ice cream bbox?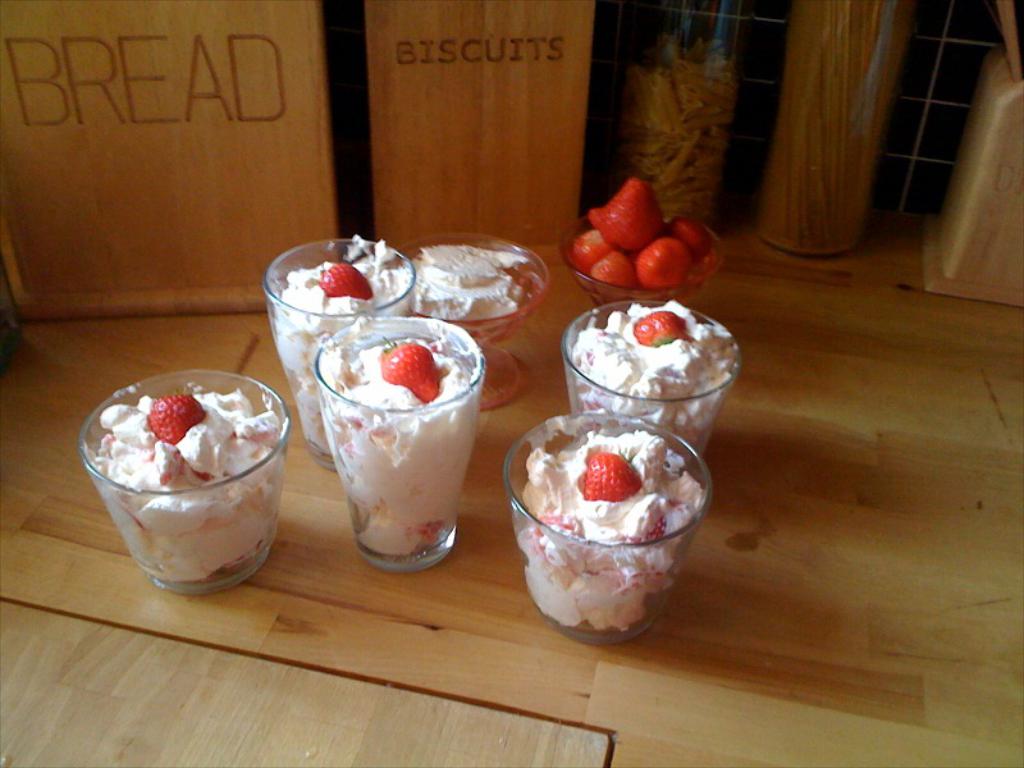
<bbox>407, 228, 548, 356</bbox>
